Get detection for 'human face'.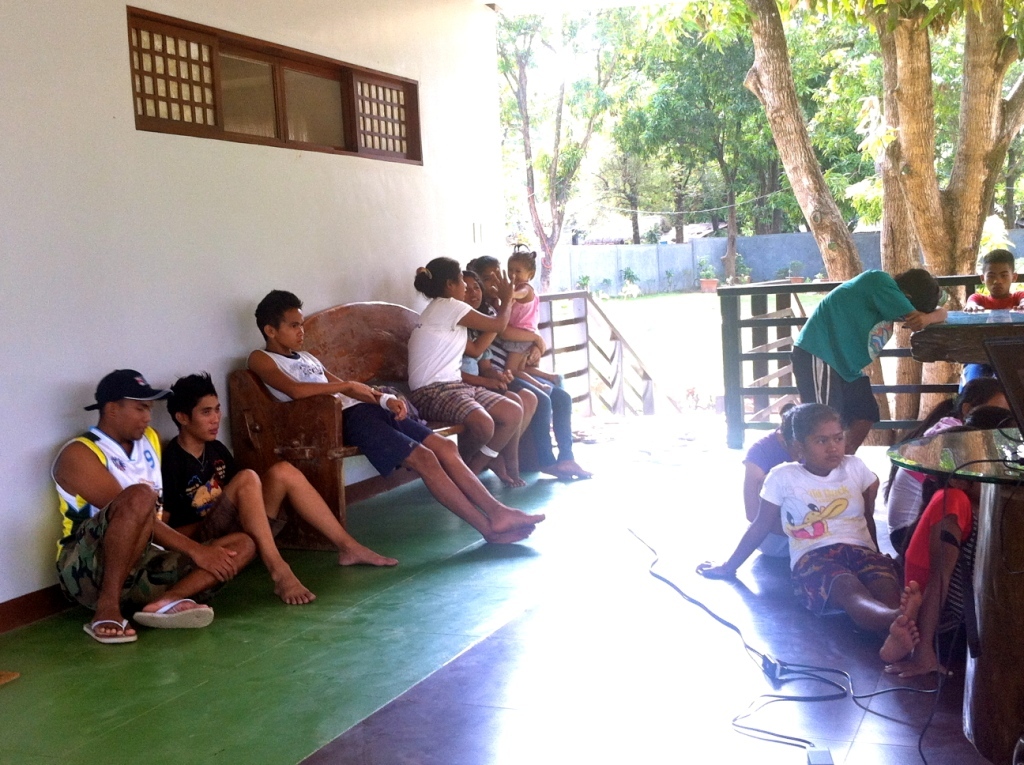
Detection: (x1=506, y1=259, x2=531, y2=283).
